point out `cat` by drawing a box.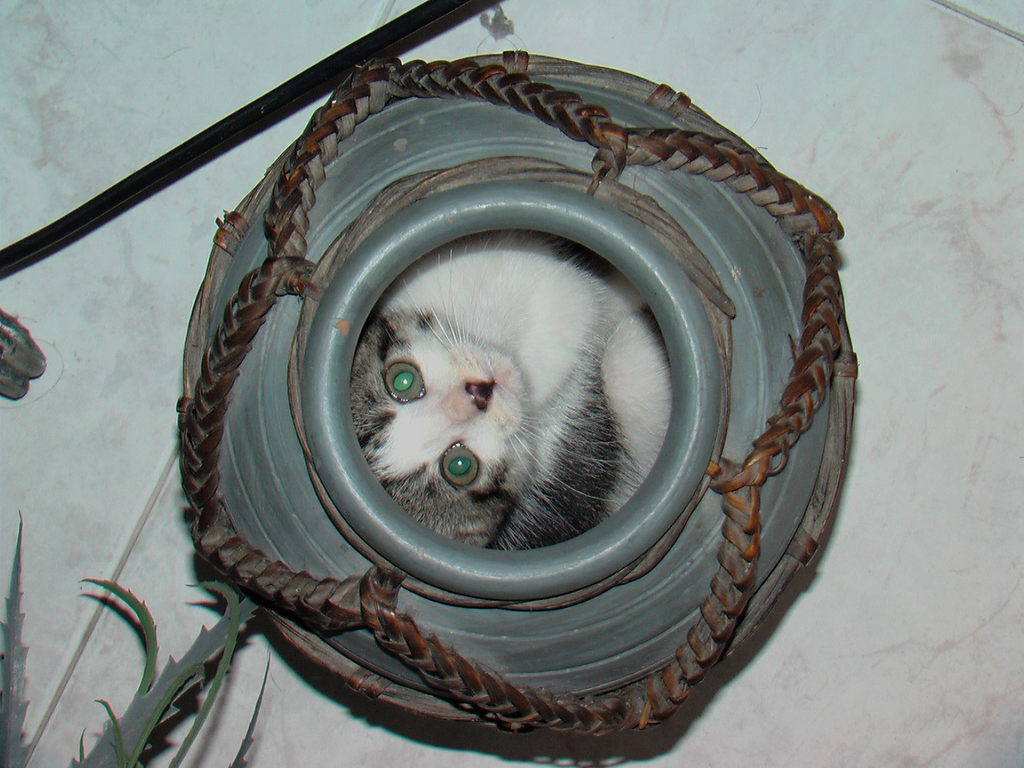
(x1=343, y1=230, x2=673, y2=555).
